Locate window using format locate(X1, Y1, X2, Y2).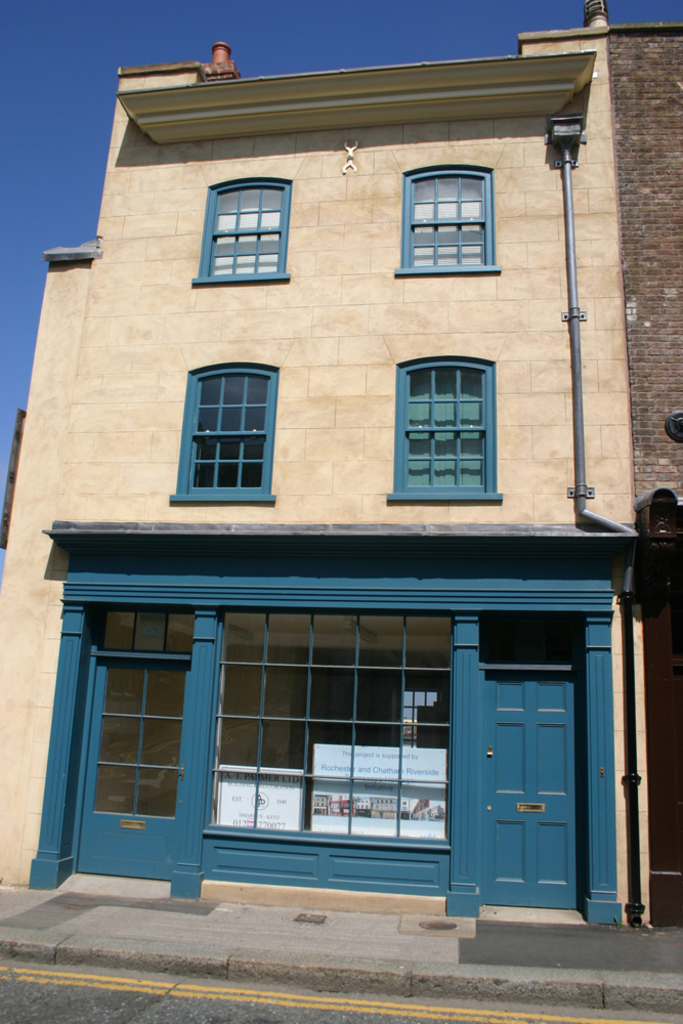
locate(383, 355, 504, 510).
